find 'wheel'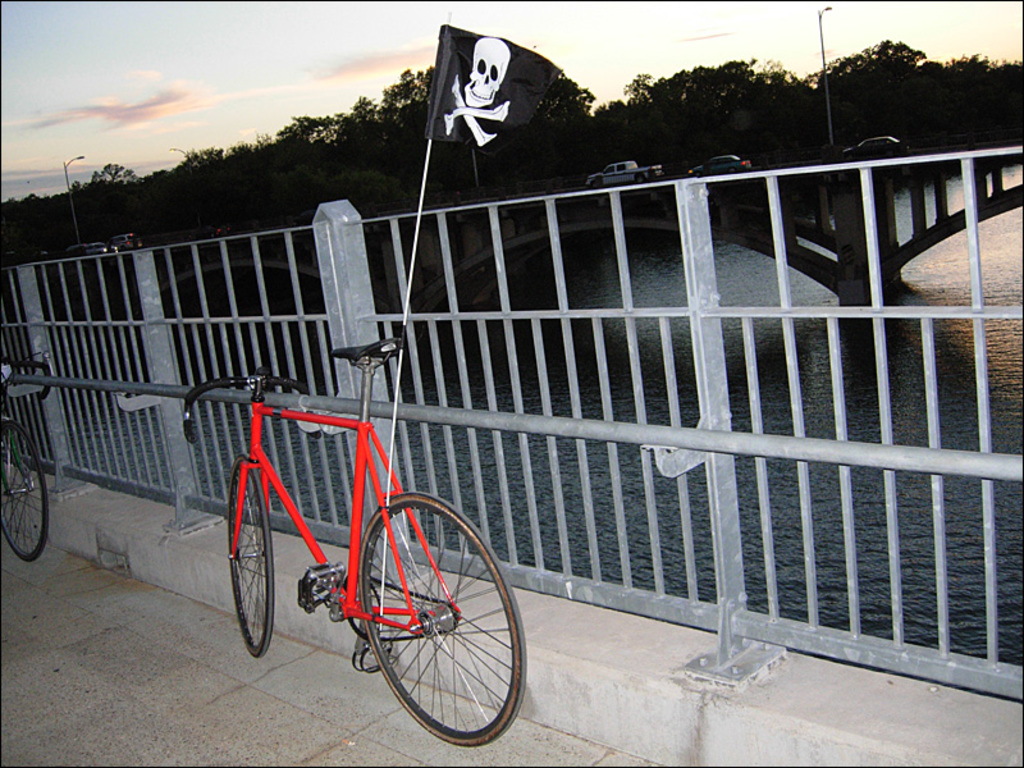
box(0, 419, 49, 563)
